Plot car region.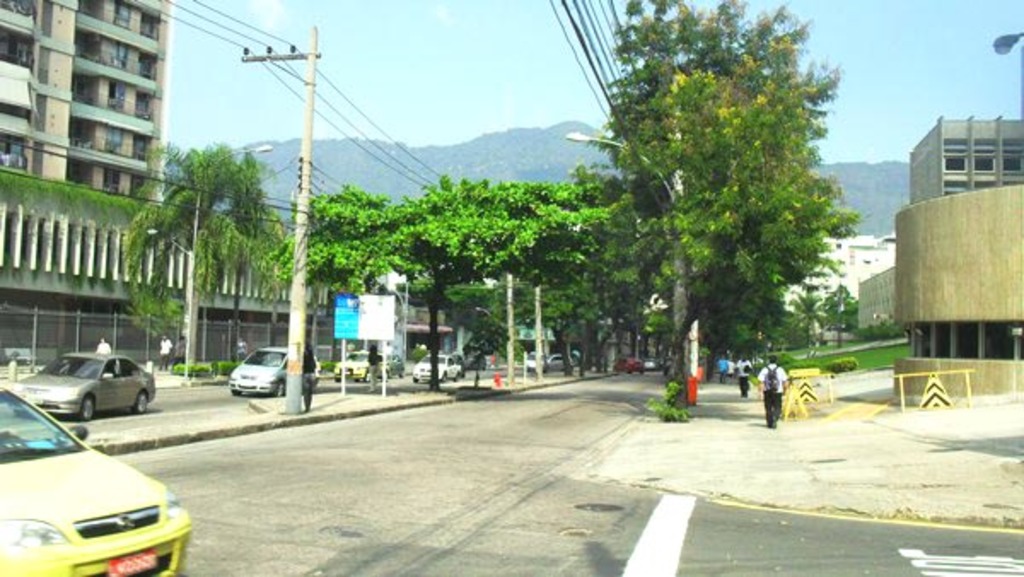
Plotted at select_region(0, 381, 177, 568).
